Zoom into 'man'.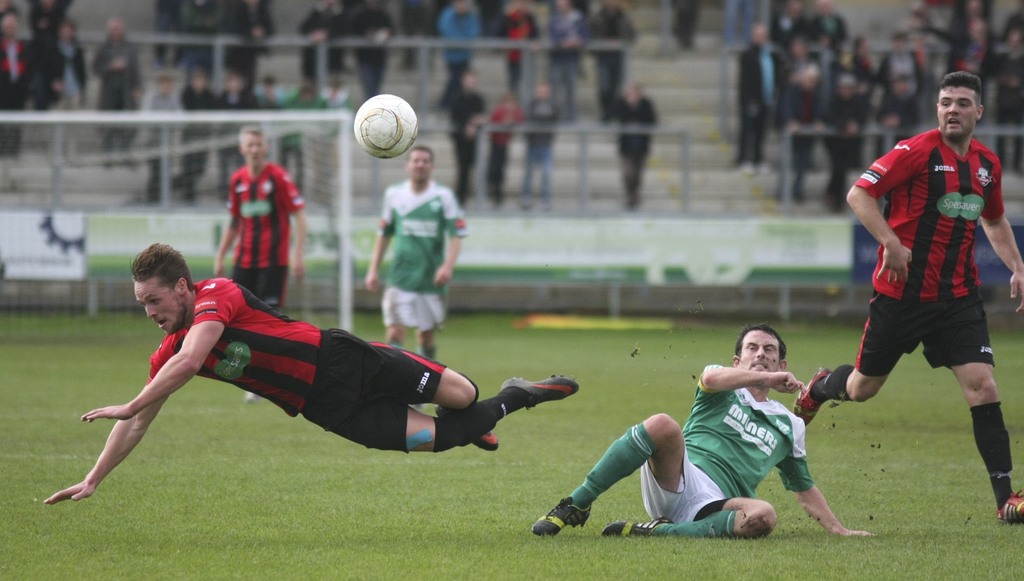
Zoom target: 55 271 591 494.
